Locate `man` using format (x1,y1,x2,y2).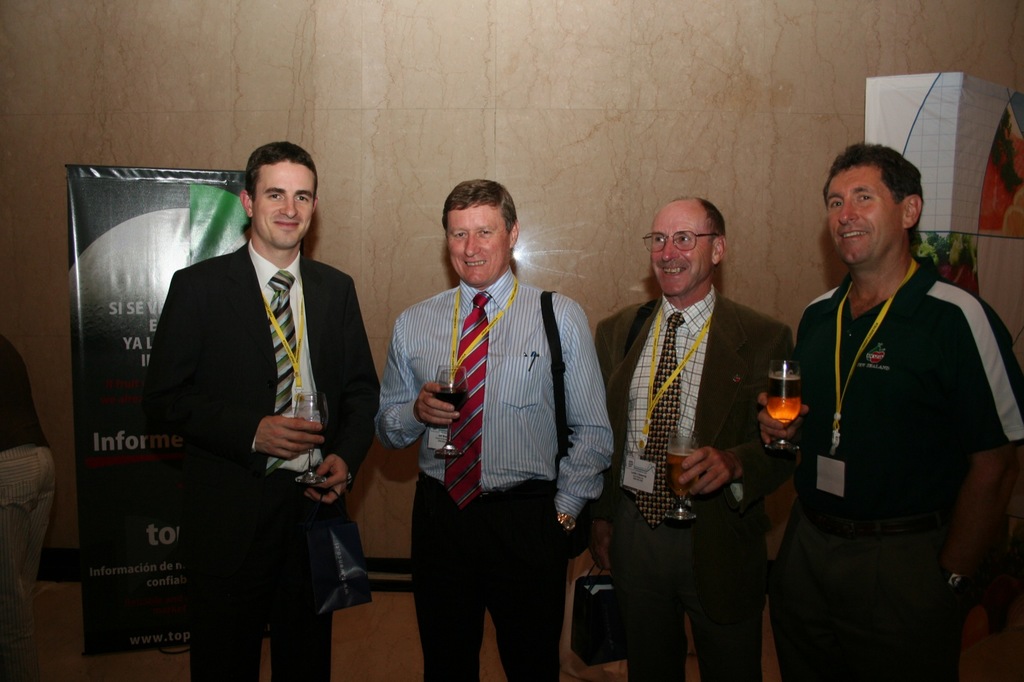
(778,117,1007,662).
